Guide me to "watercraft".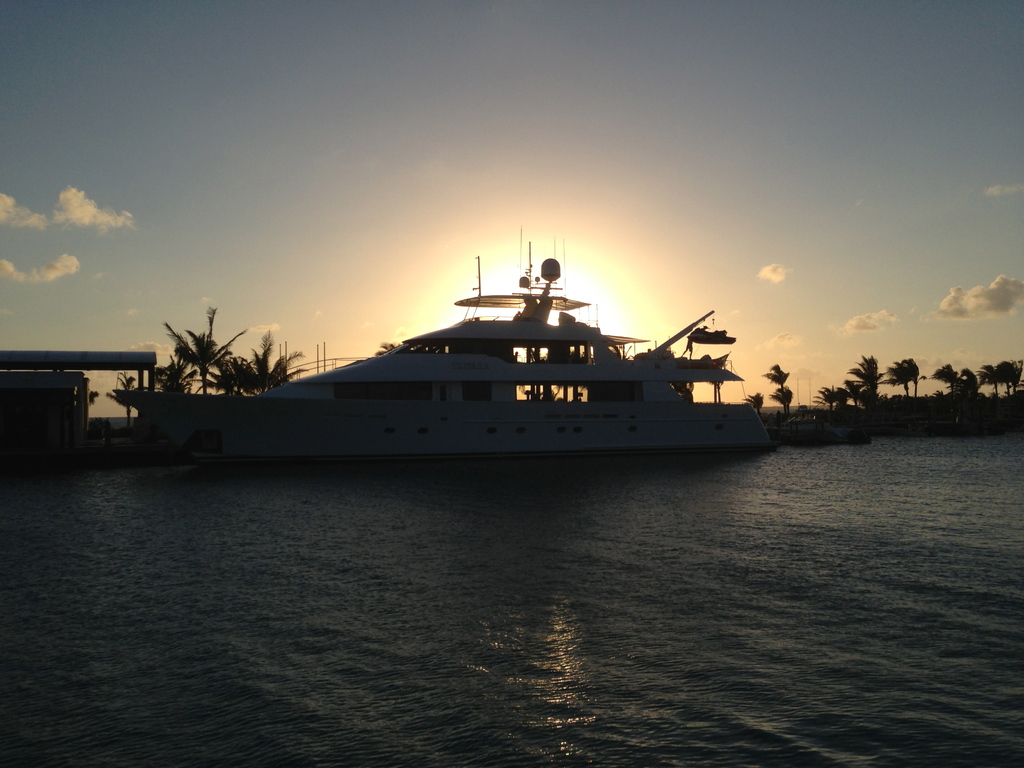
Guidance: 162 247 777 470.
